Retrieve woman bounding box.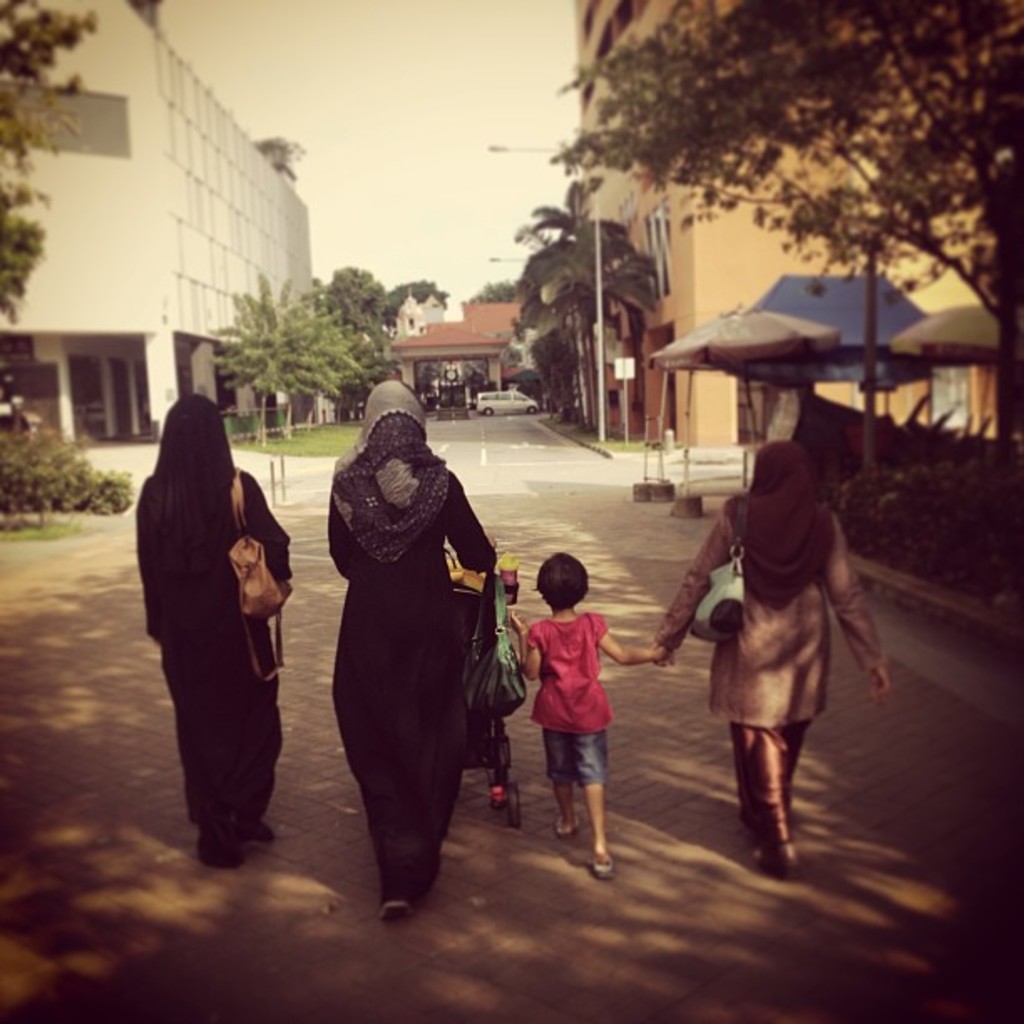
Bounding box: <bbox>129, 390, 288, 870</bbox>.
